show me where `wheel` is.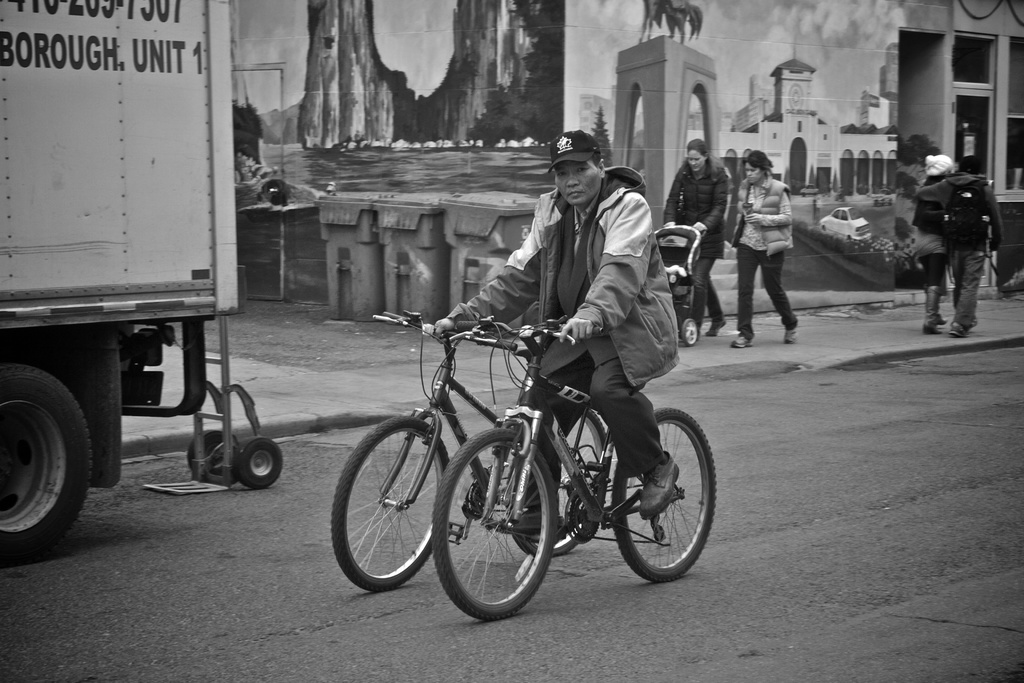
`wheel` is at pyautogui.locateOnScreen(609, 399, 721, 583).
